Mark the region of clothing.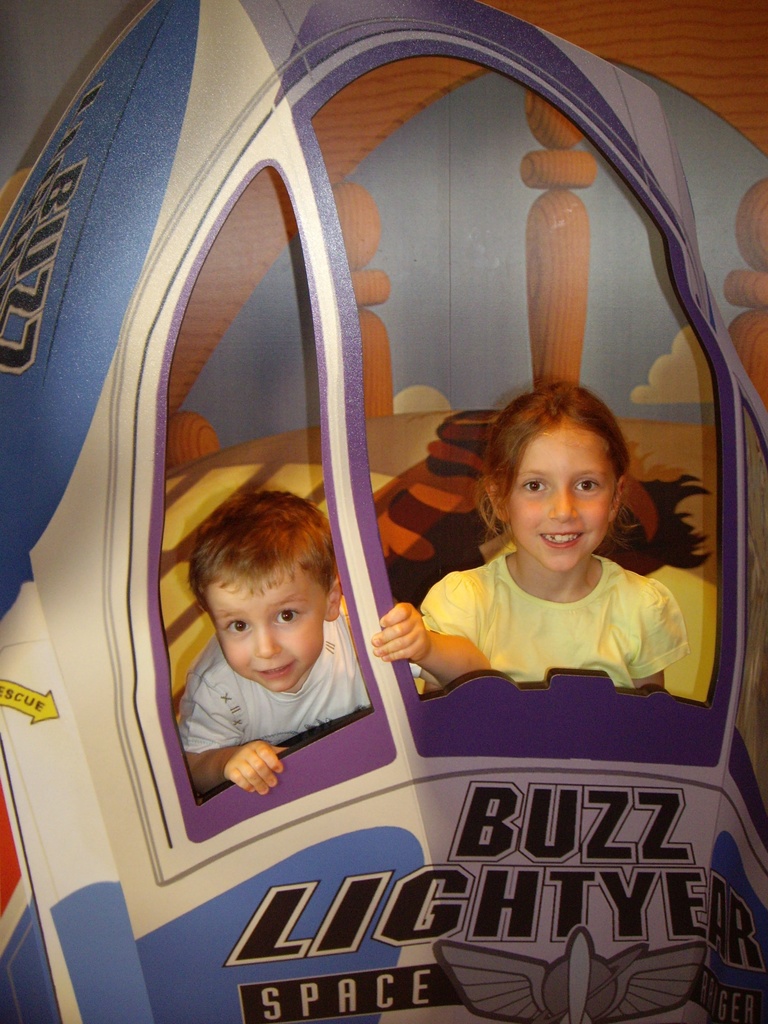
Region: <bbox>186, 640, 420, 751</bbox>.
